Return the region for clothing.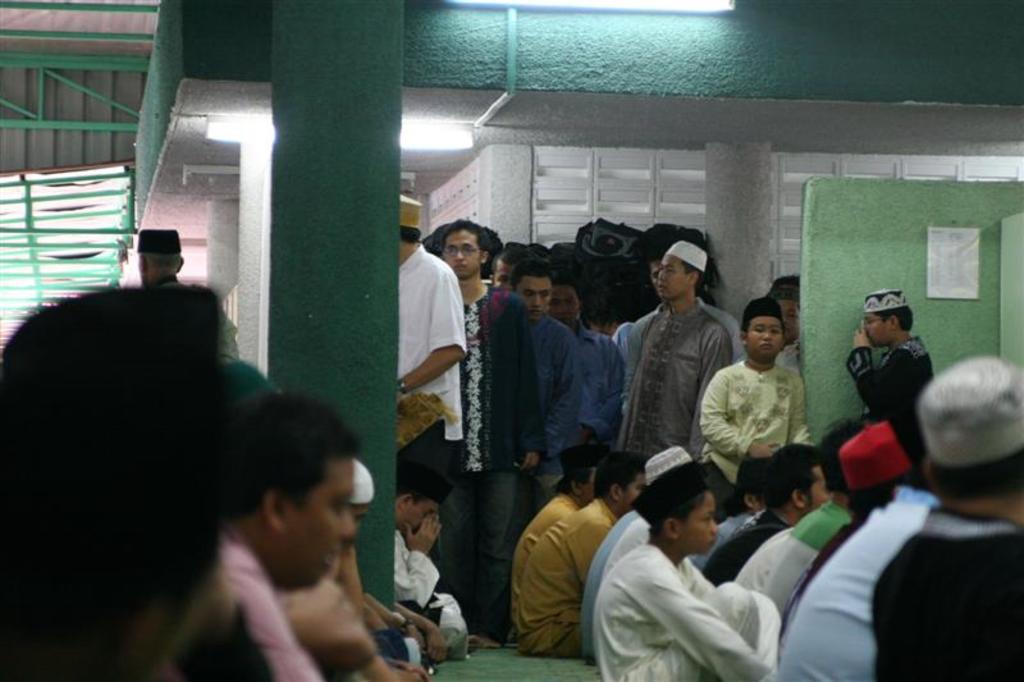
pyautogui.locateOnScreen(571, 340, 628, 499).
